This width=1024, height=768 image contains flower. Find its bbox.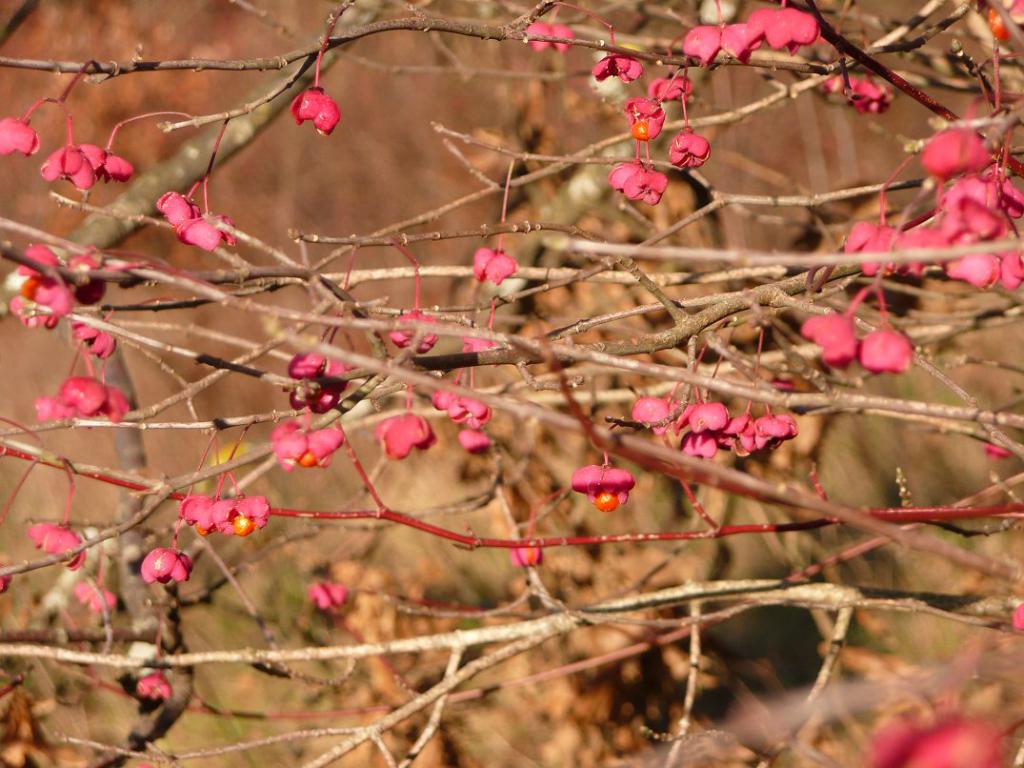
locate(572, 463, 634, 506).
